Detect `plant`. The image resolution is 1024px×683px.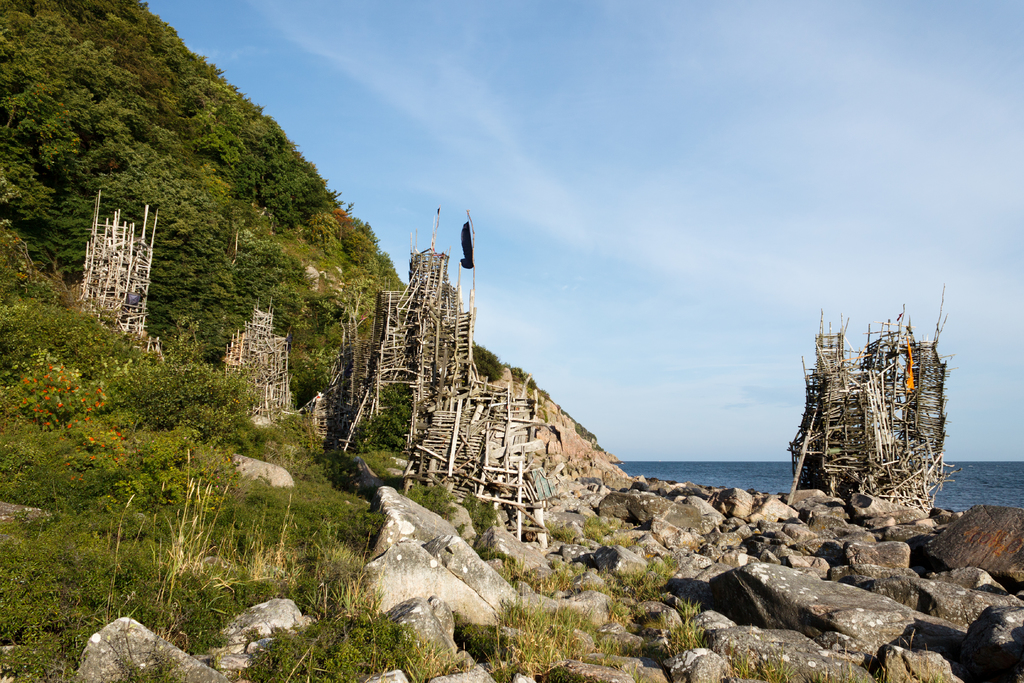
(611, 547, 696, 594).
